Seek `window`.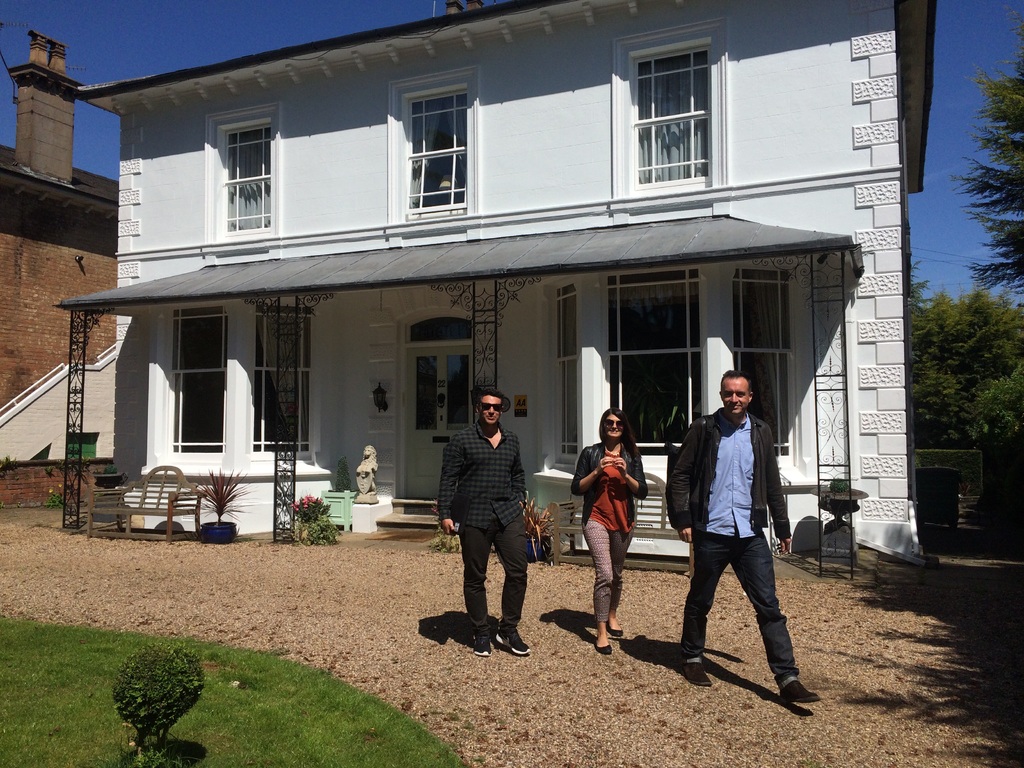
region(257, 304, 313, 454).
